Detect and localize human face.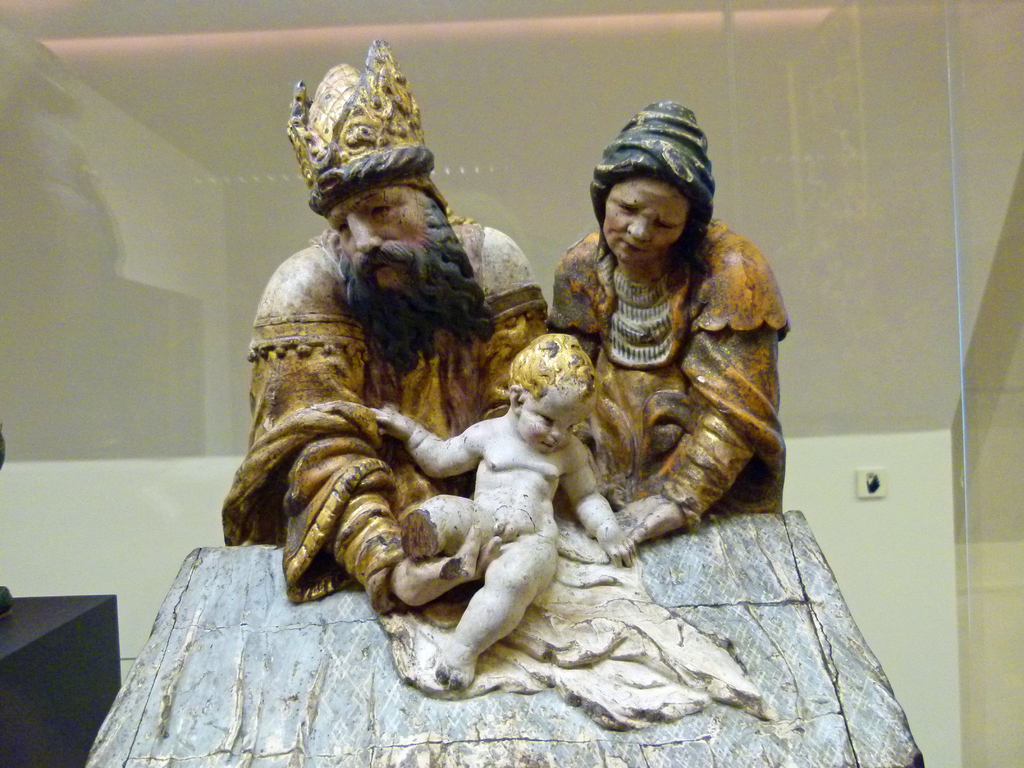
Localized at <region>511, 396, 573, 452</region>.
